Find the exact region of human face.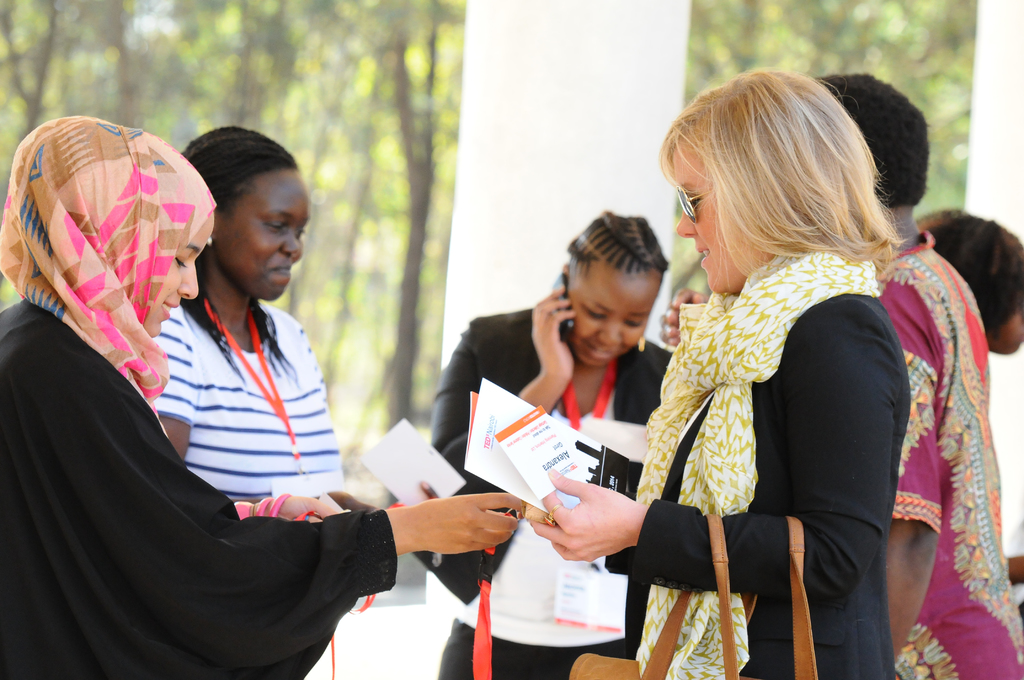
Exact region: [left=575, top=266, right=660, bottom=369].
